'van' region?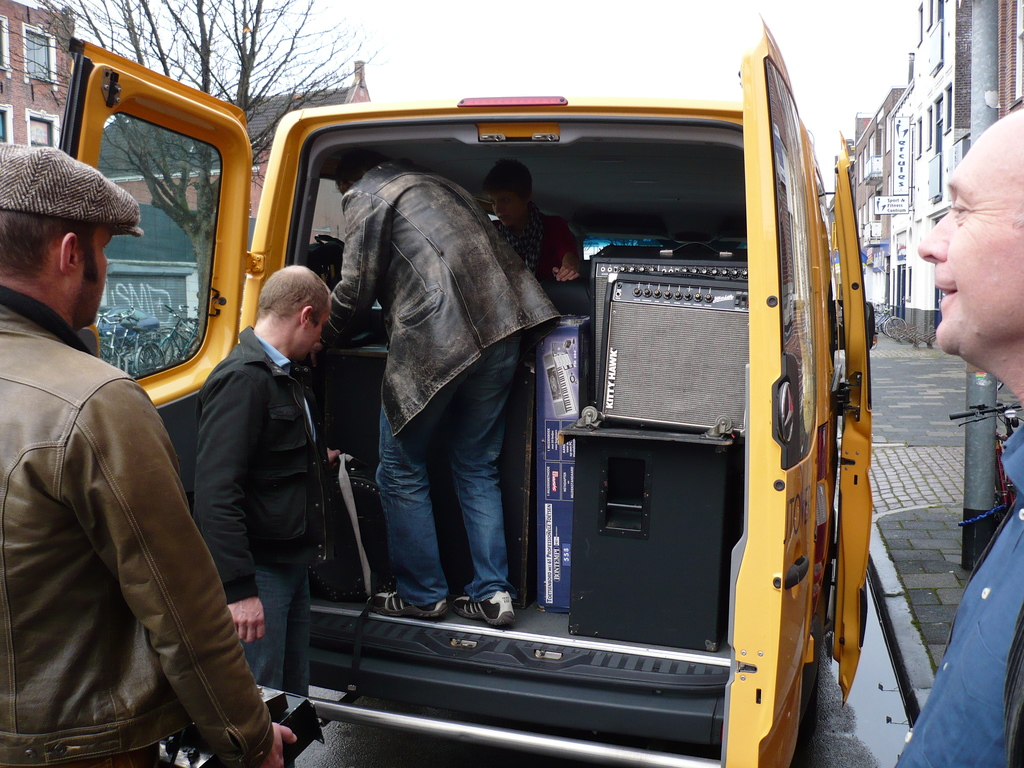
[x1=55, y1=29, x2=880, y2=767]
